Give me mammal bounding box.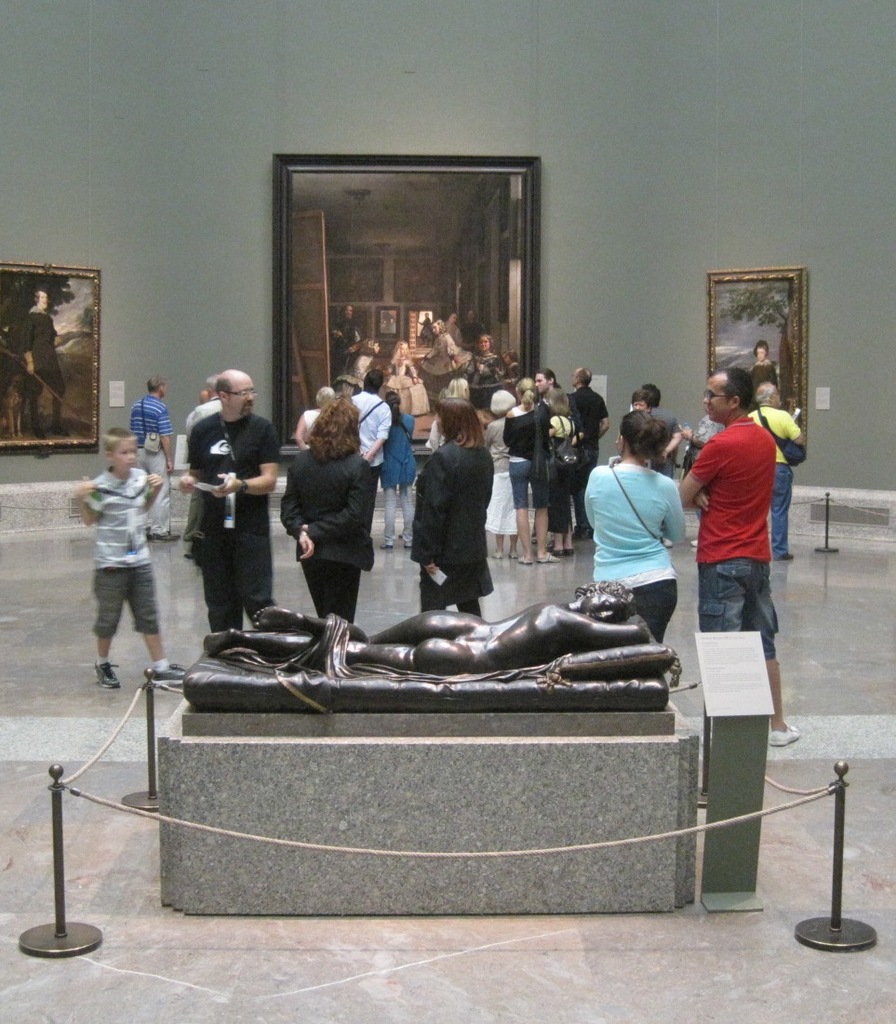
bbox=[375, 392, 410, 544].
